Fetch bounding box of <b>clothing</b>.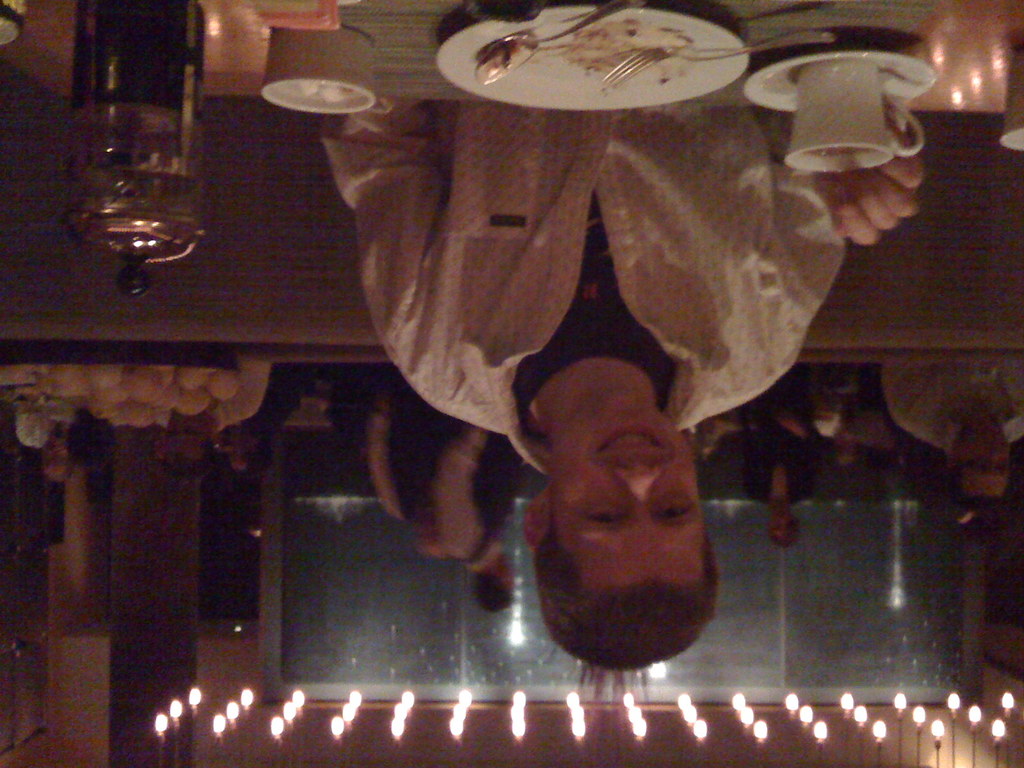
Bbox: [881, 363, 1023, 457].
